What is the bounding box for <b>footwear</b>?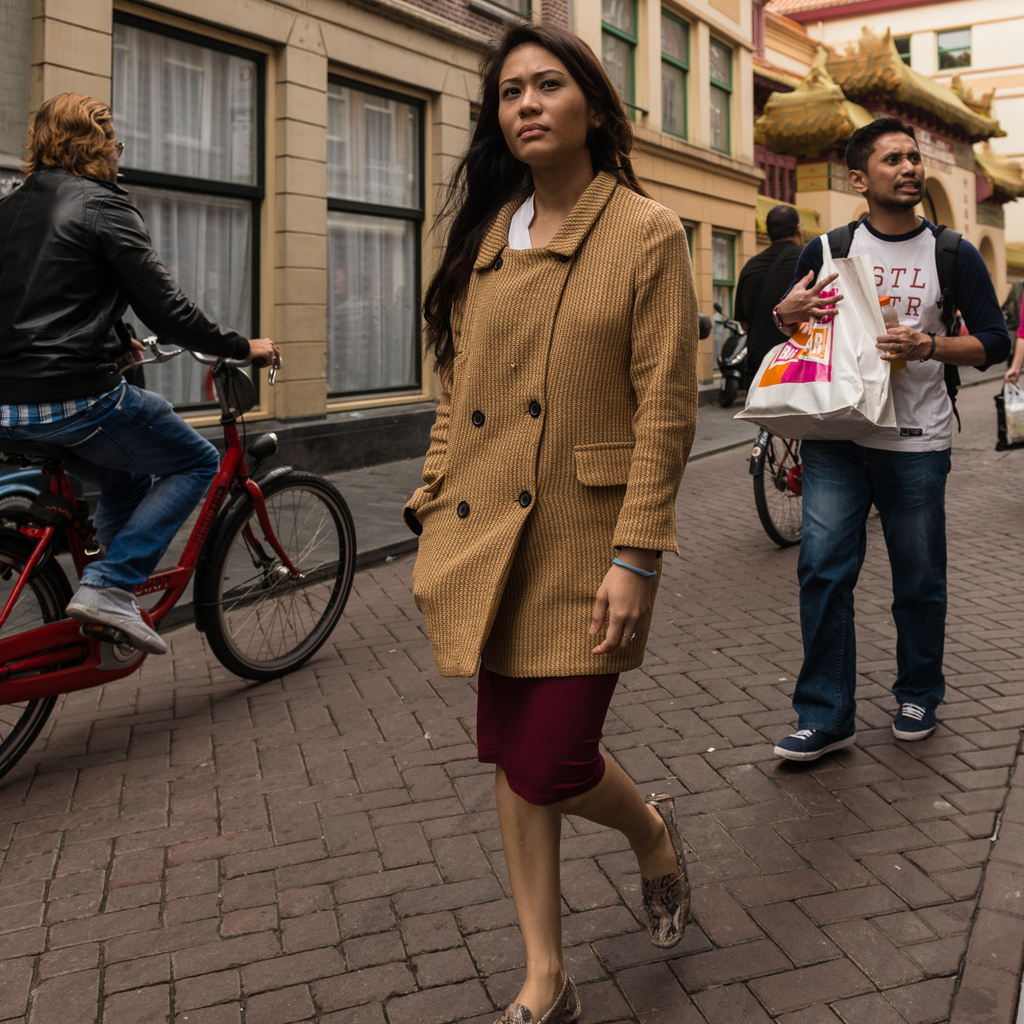
<bbox>502, 979, 590, 1023</bbox>.
